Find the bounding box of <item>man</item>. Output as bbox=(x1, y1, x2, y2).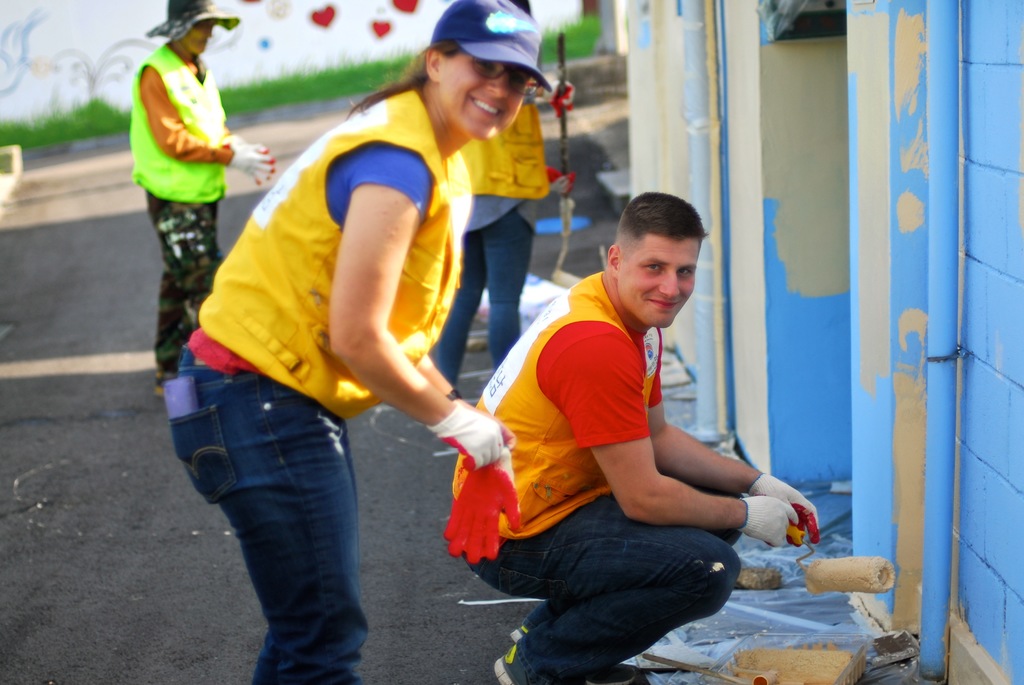
bbox=(472, 193, 795, 648).
